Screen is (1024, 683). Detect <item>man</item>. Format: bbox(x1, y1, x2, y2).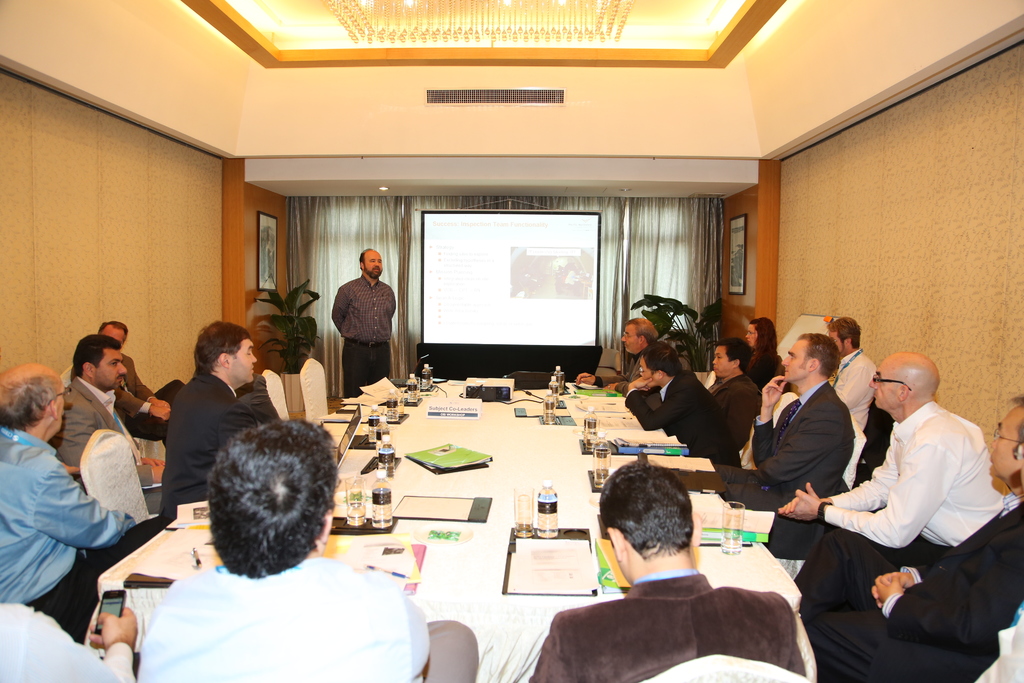
bbox(157, 317, 262, 525).
